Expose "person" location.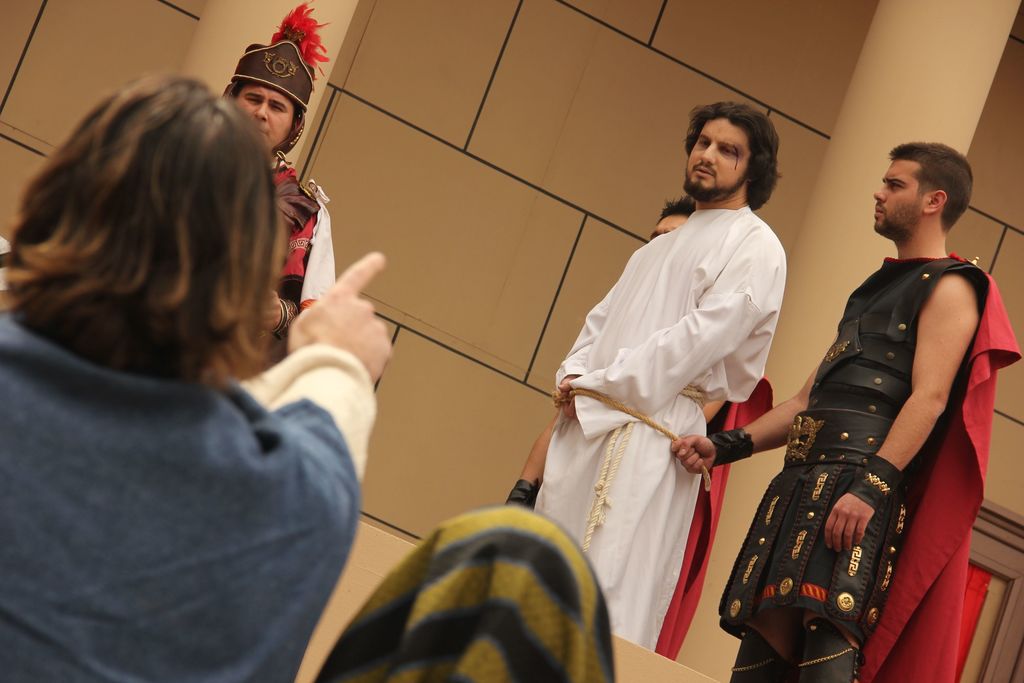
Exposed at rect(734, 122, 986, 682).
